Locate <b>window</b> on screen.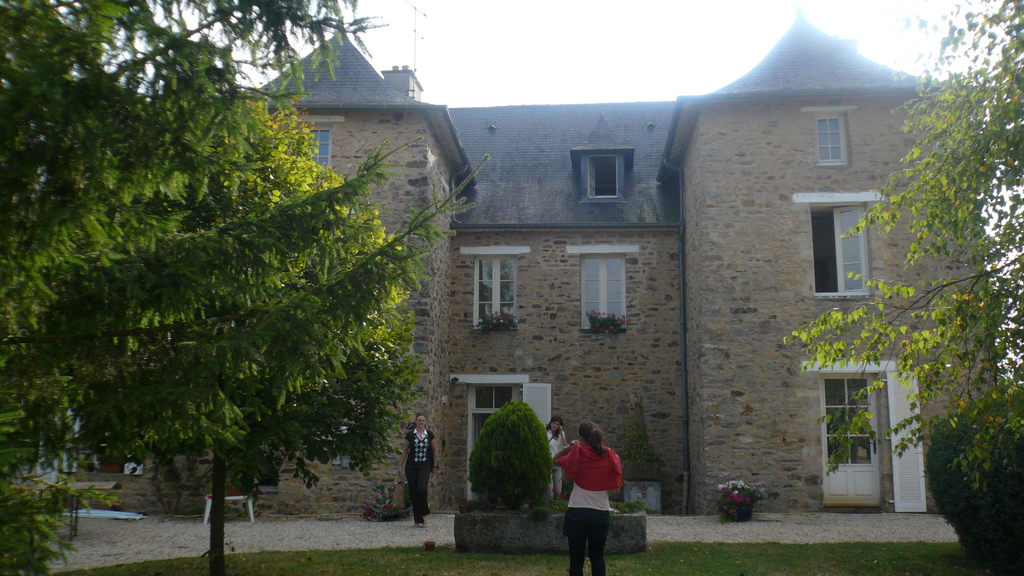
On screen at {"x1": 585, "y1": 251, "x2": 624, "y2": 330}.
